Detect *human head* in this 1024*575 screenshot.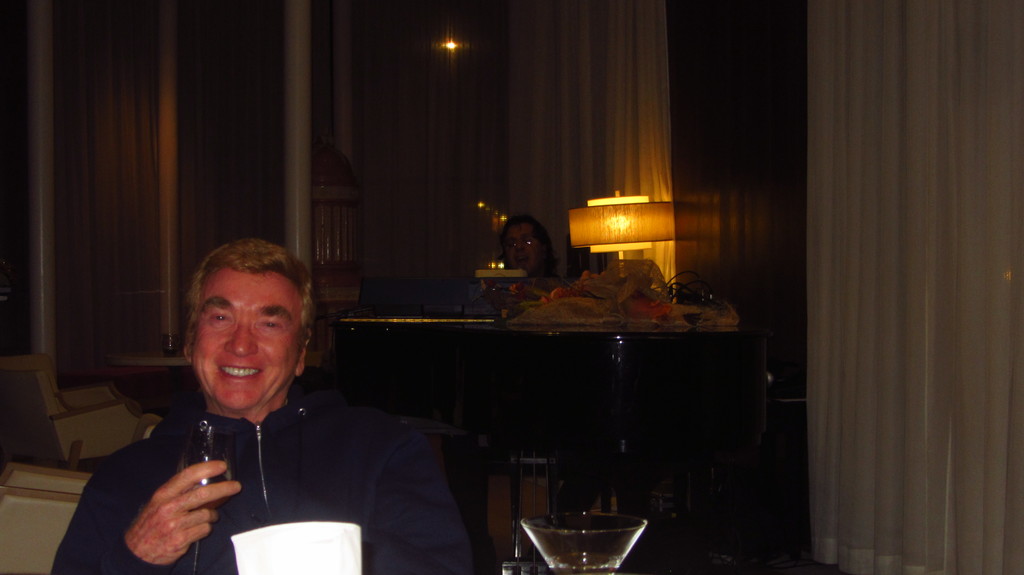
Detection: pyautogui.locateOnScreen(497, 211, 548, 277).
